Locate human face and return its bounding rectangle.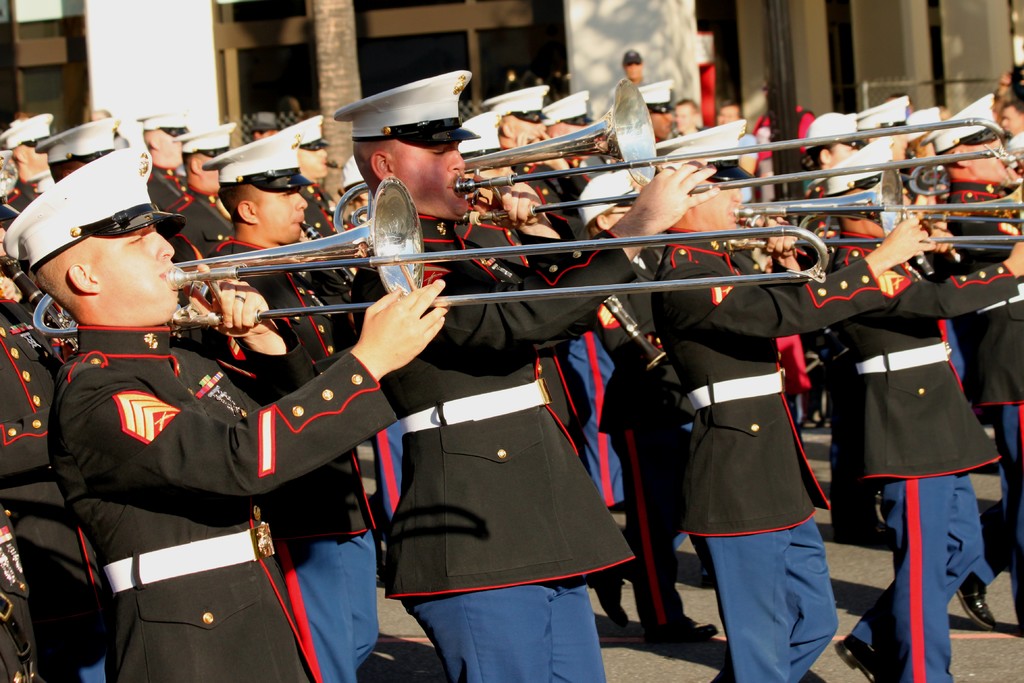
left=257, top=185, right=309, bottom=244.
